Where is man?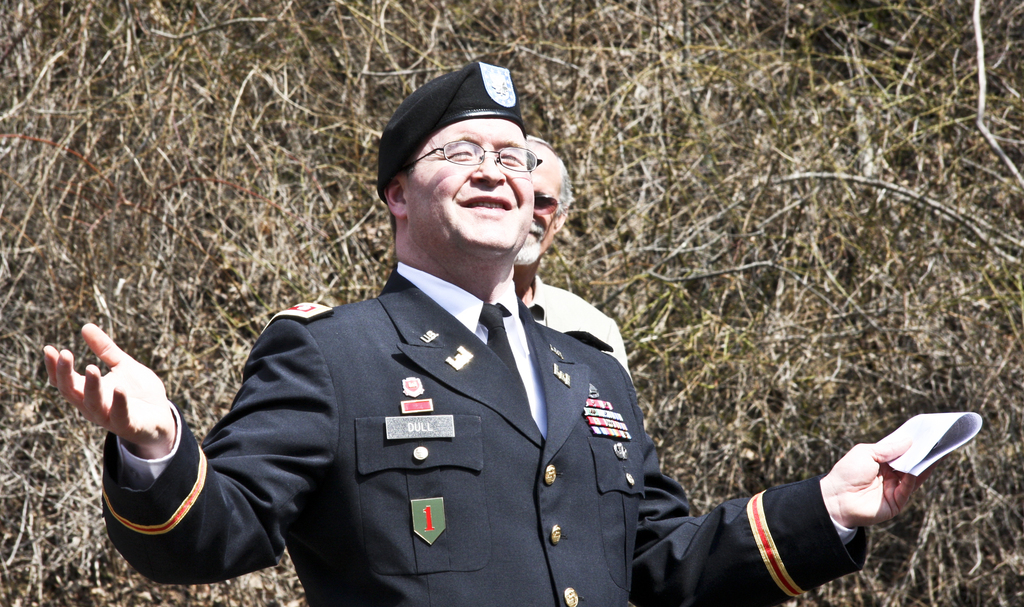
122:88:867:597.
